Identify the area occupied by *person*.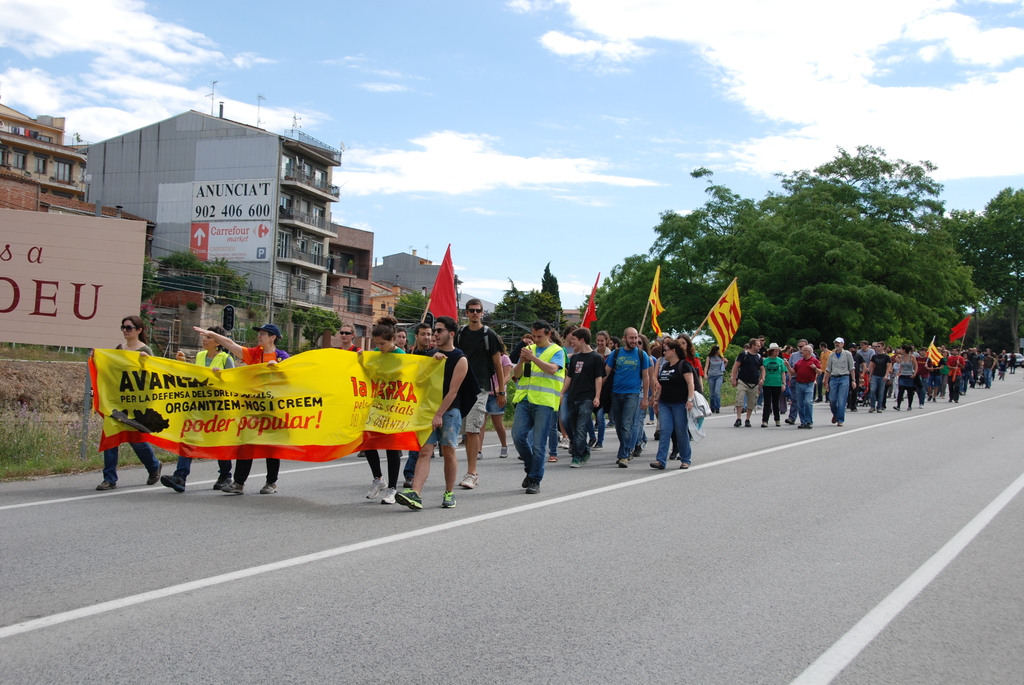
Area: box(393, 315, 465, 510).
